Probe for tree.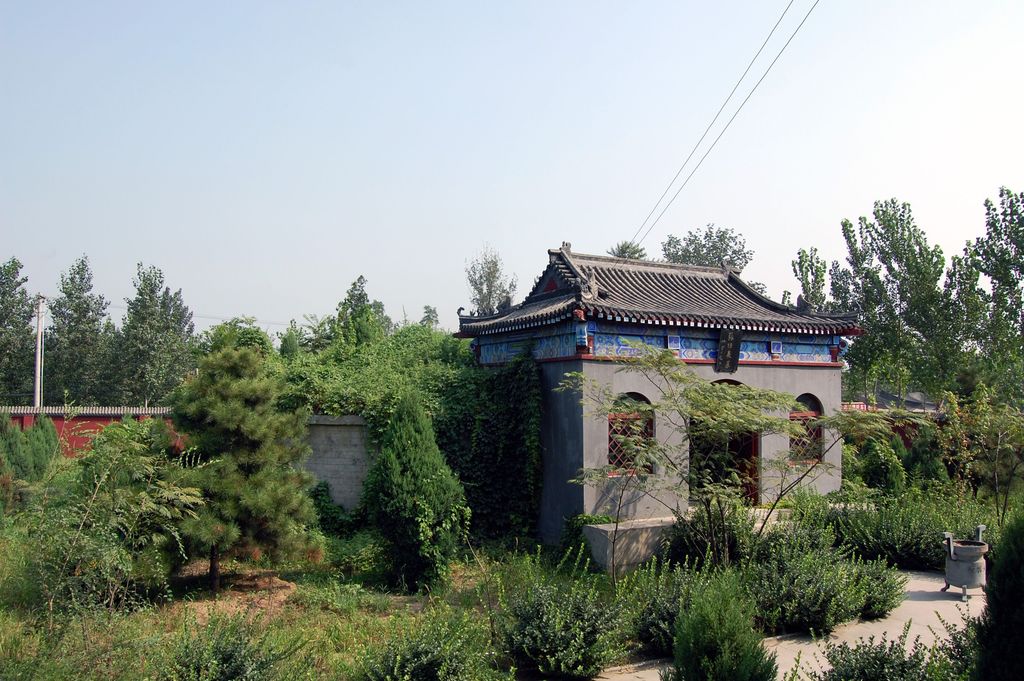
Probe result: bbox=(463, 246, 516, 318).
